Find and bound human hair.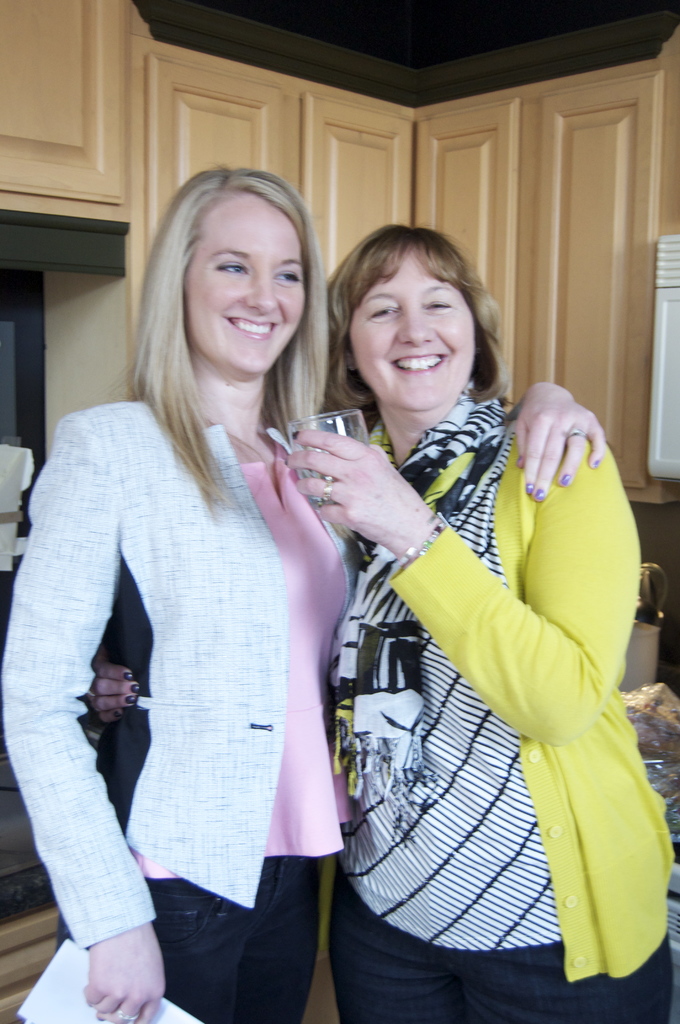
Bound: [317, 219, 511, 436].
